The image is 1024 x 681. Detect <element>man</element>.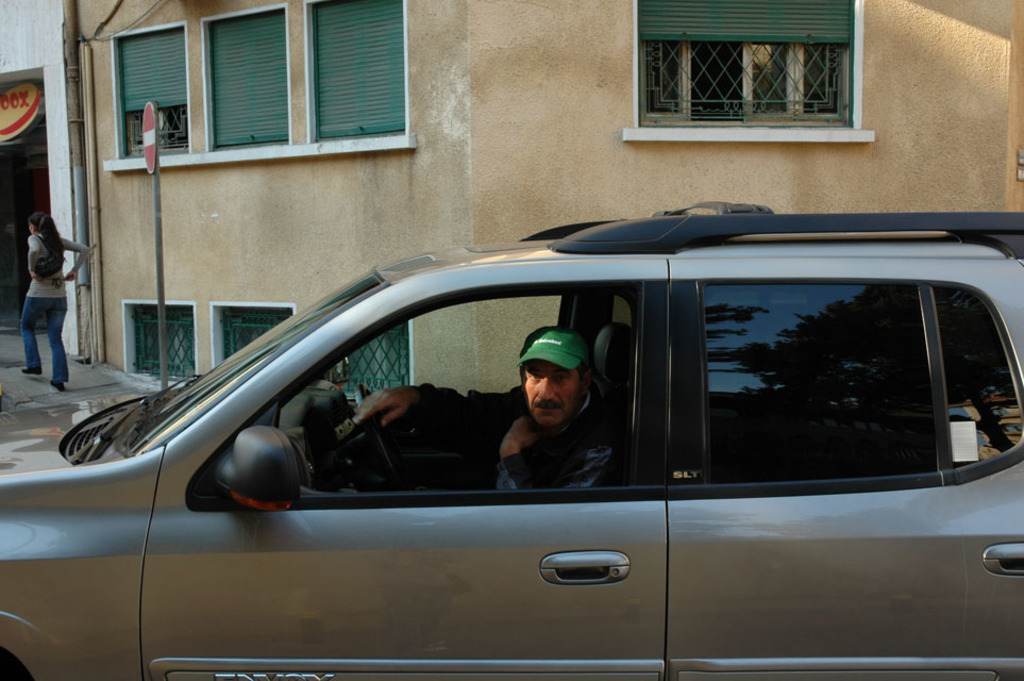
Detection: (left=356, top=331, right=631, bottom=524).
